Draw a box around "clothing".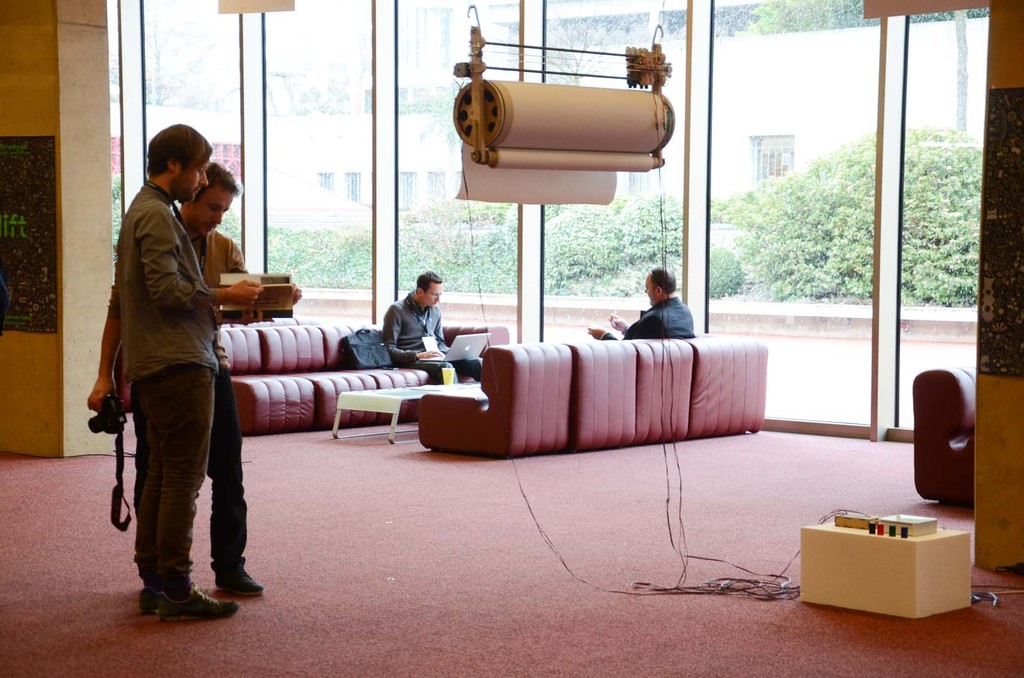
378 278 461 361.
